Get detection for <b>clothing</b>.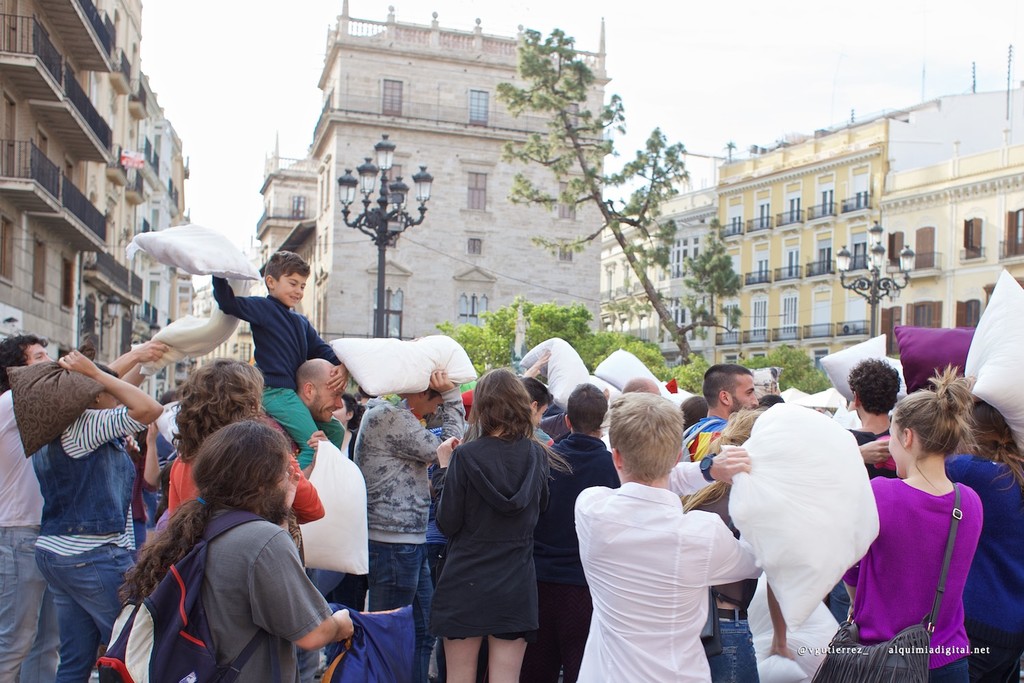
Detection: l=673, t=413, r=741, b=466.
